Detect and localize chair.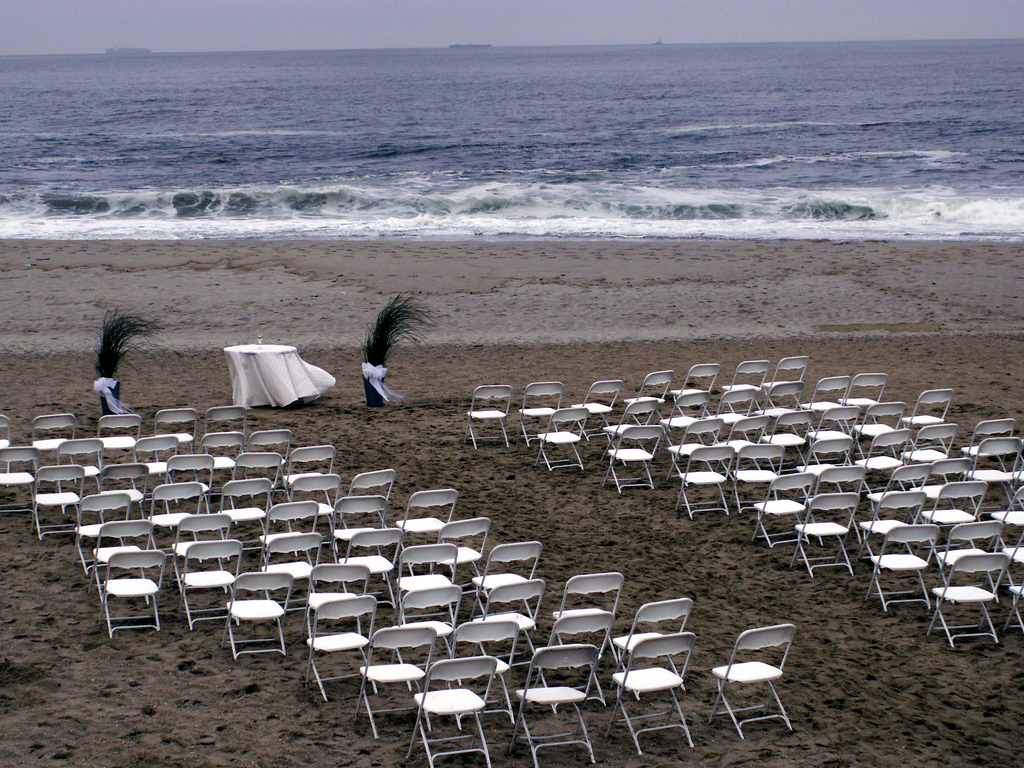
Localized at (532, 611, 609, 717).
